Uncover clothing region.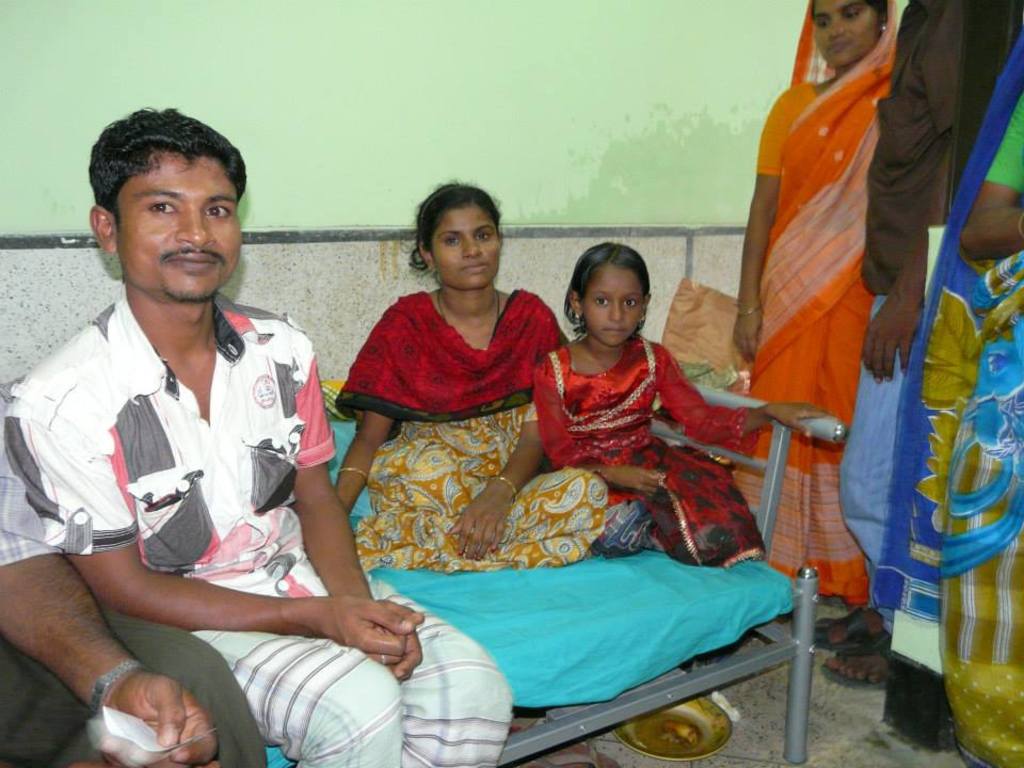
Uncovered: 521 309 734 547.
